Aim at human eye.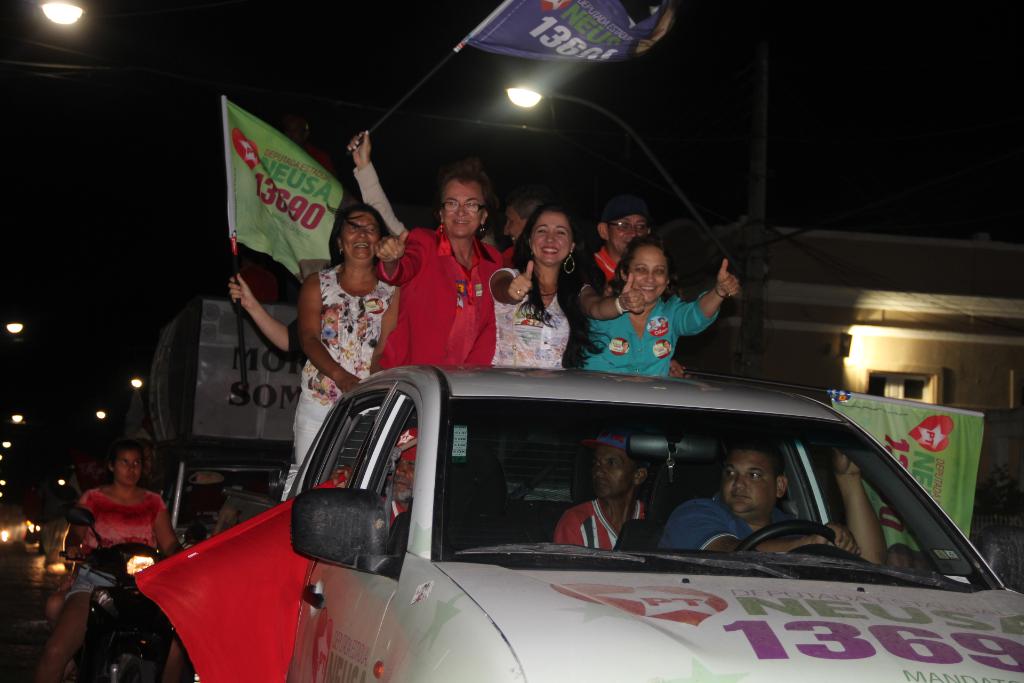
Aimed at BBox(605, 461, 621, 467).
